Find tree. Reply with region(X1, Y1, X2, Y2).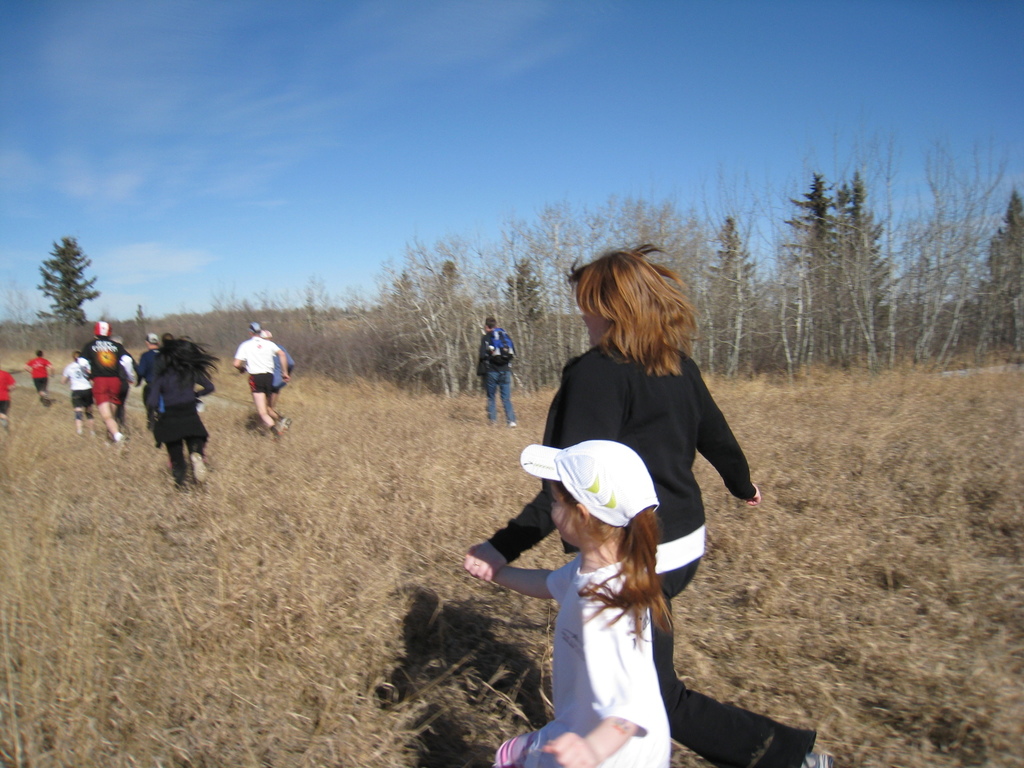
region(753, 132, 847, 378).
